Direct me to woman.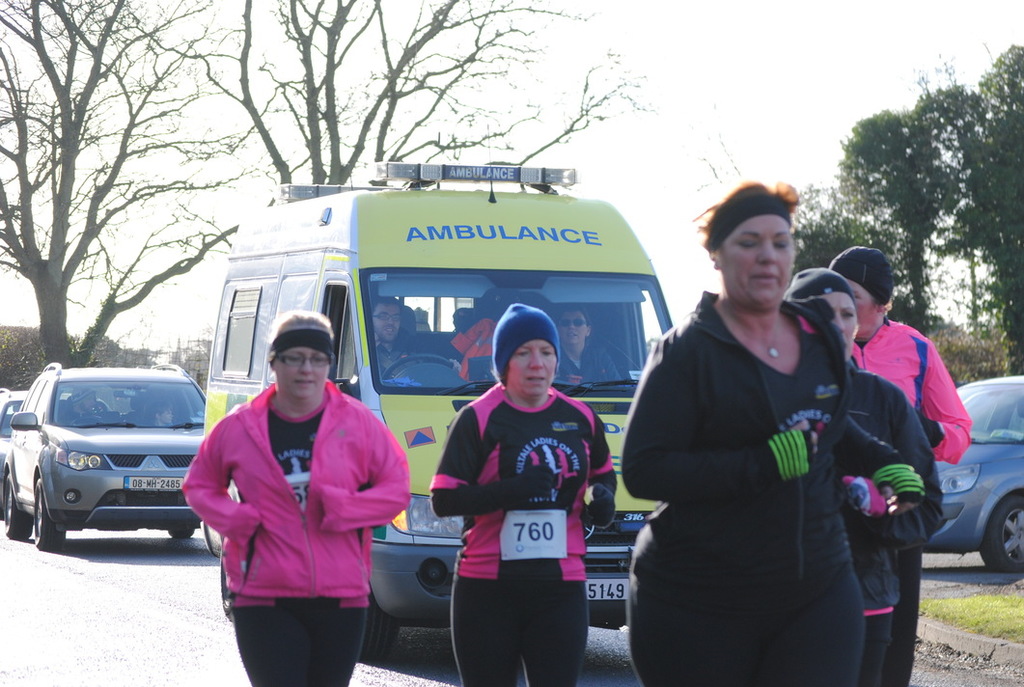
Direction: crop(423, 301, 621, 686).
